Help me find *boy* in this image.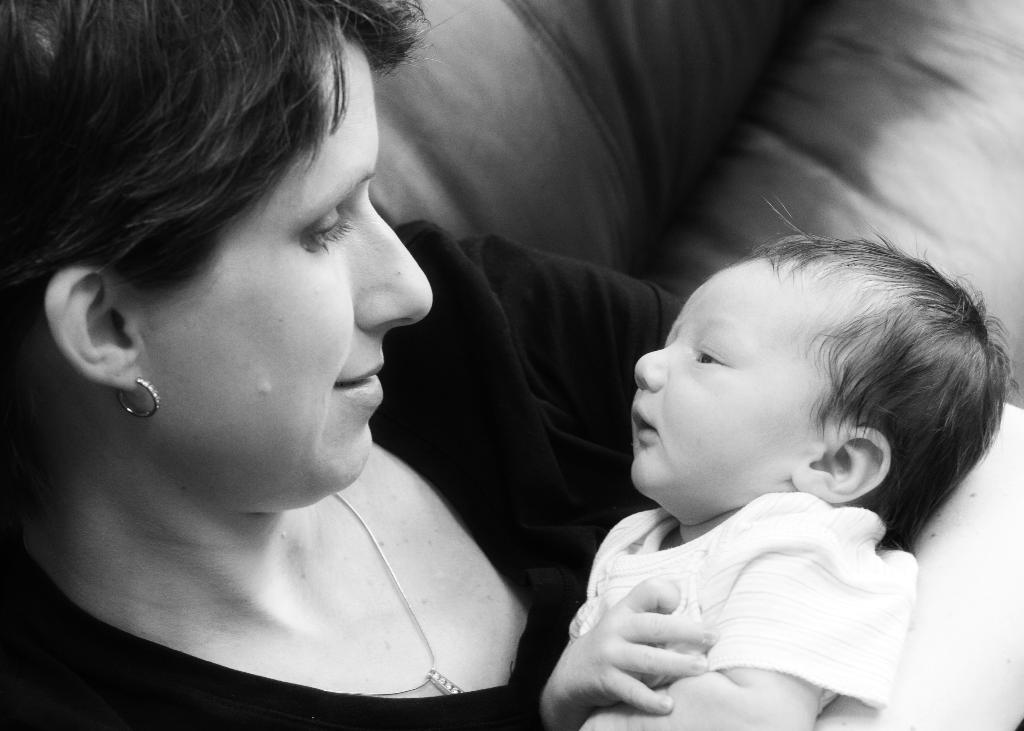
Found it: pyautogui.locateOnScreen(537, 231, 1012, 730).
